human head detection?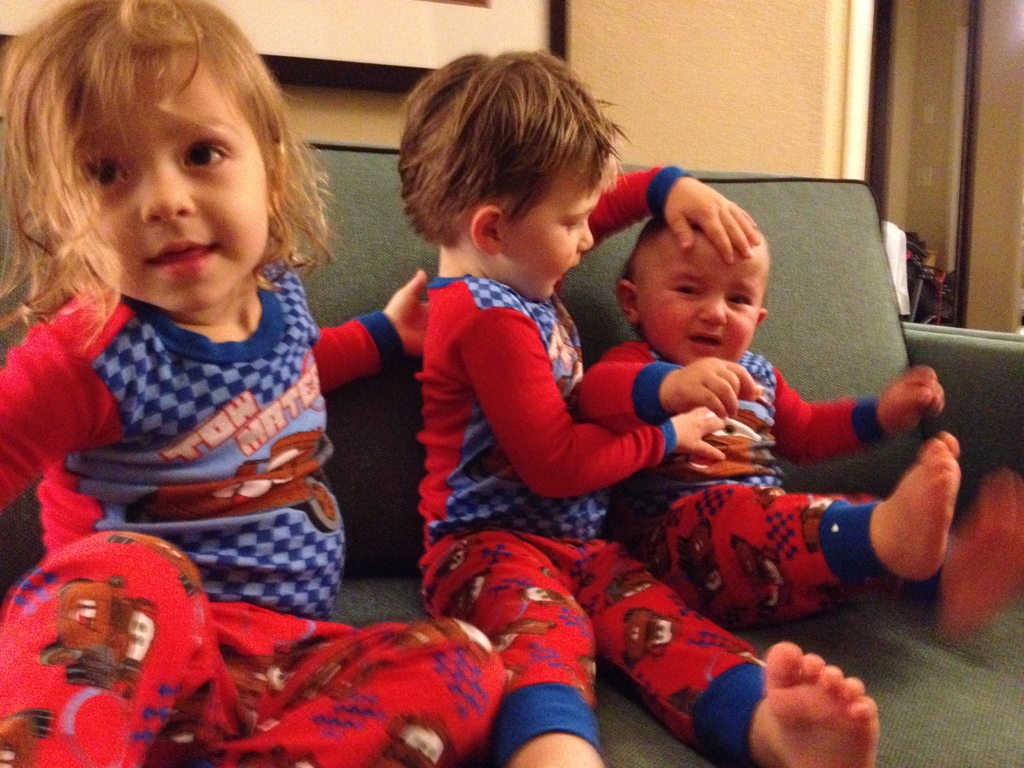
{"left": 618, "top": 172, "right": 784, "bottom": 364}
